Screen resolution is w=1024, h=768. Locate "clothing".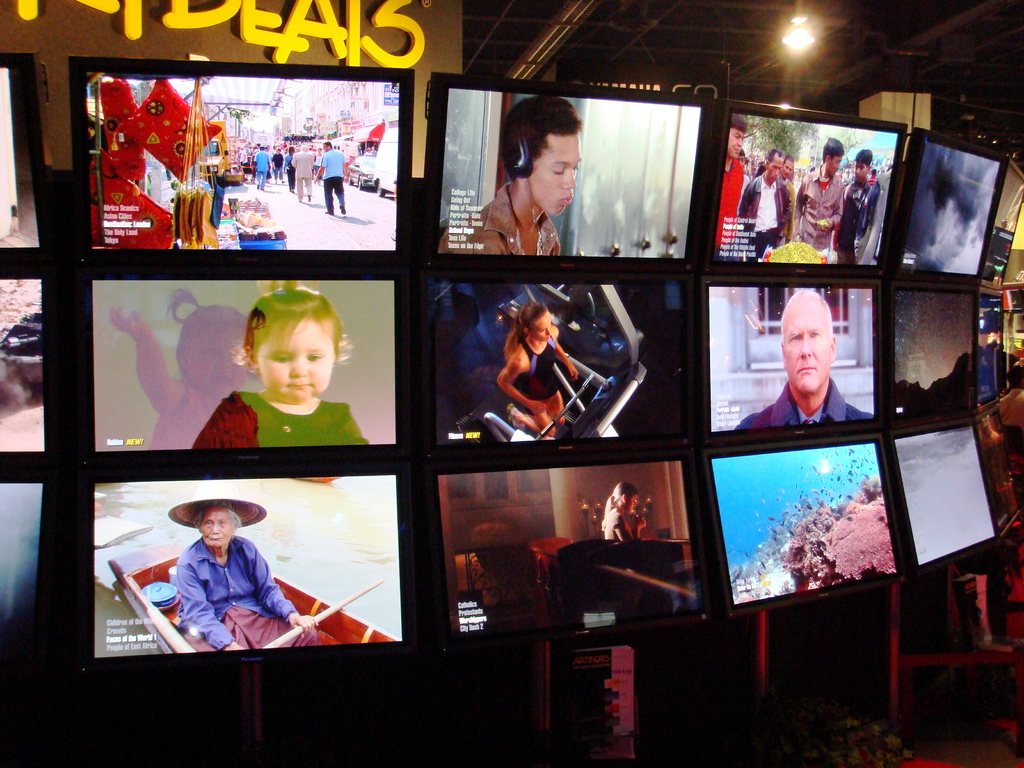
721, 150, 751, 260.
